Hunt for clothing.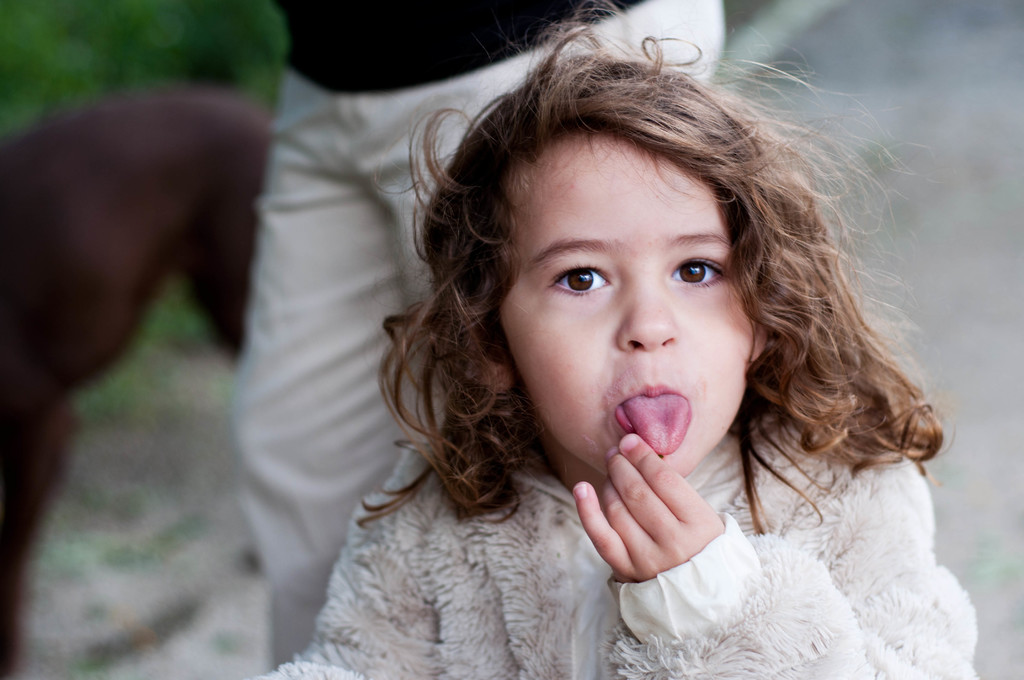
Hunted down at [268, 382, 992, 679].
